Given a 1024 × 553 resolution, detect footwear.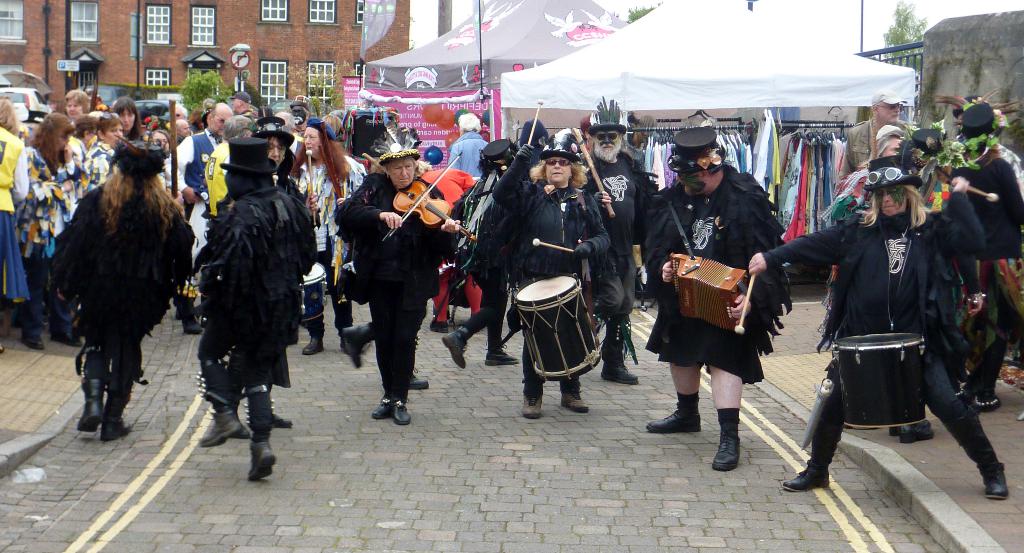
crop(484, 345, 518, 365).
